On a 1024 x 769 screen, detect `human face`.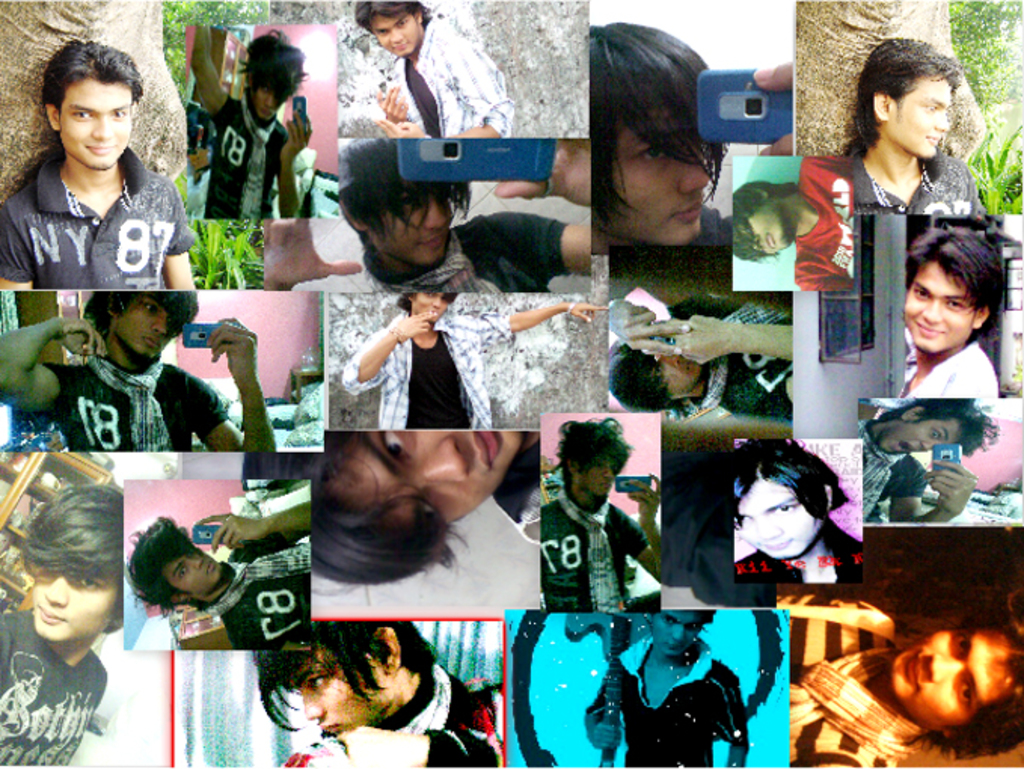
(366, 14, 421, 57).
